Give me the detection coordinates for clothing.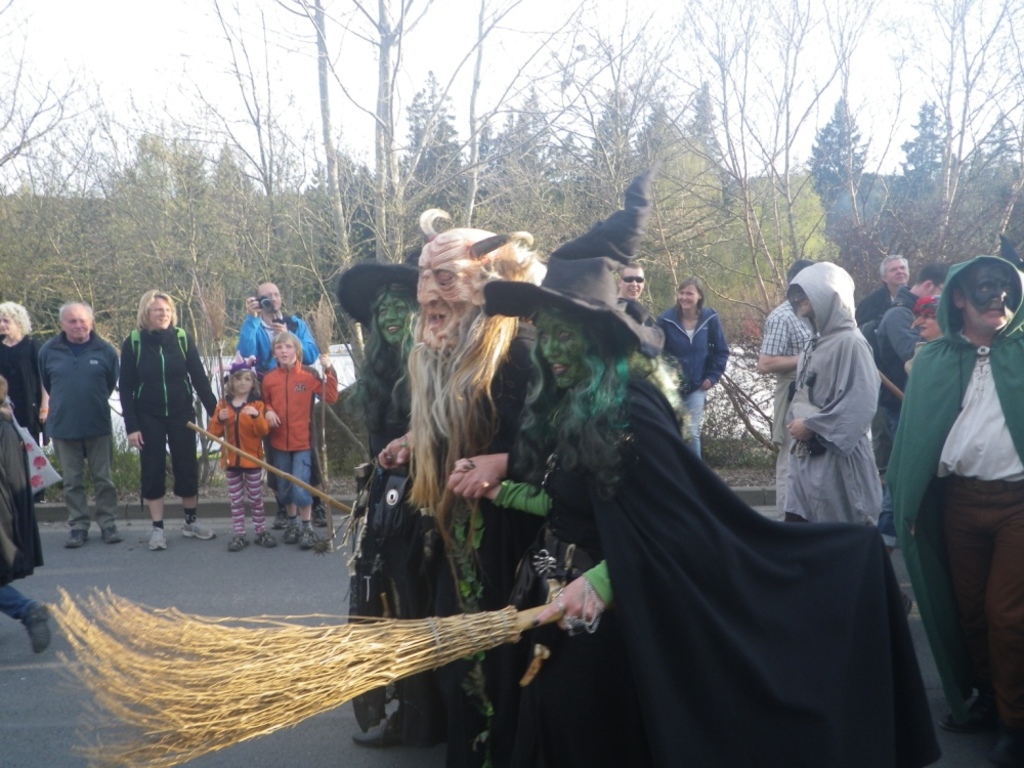
[492, 364, 903, 767].
